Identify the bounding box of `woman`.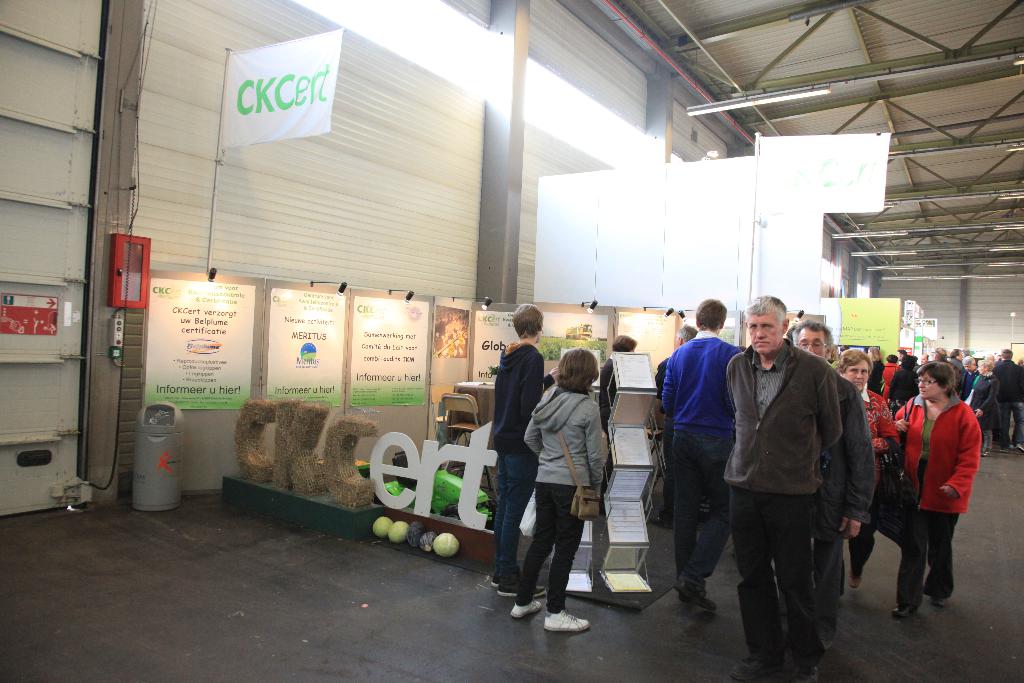
<bbox>891, 365, 987, 621</bbox>.
